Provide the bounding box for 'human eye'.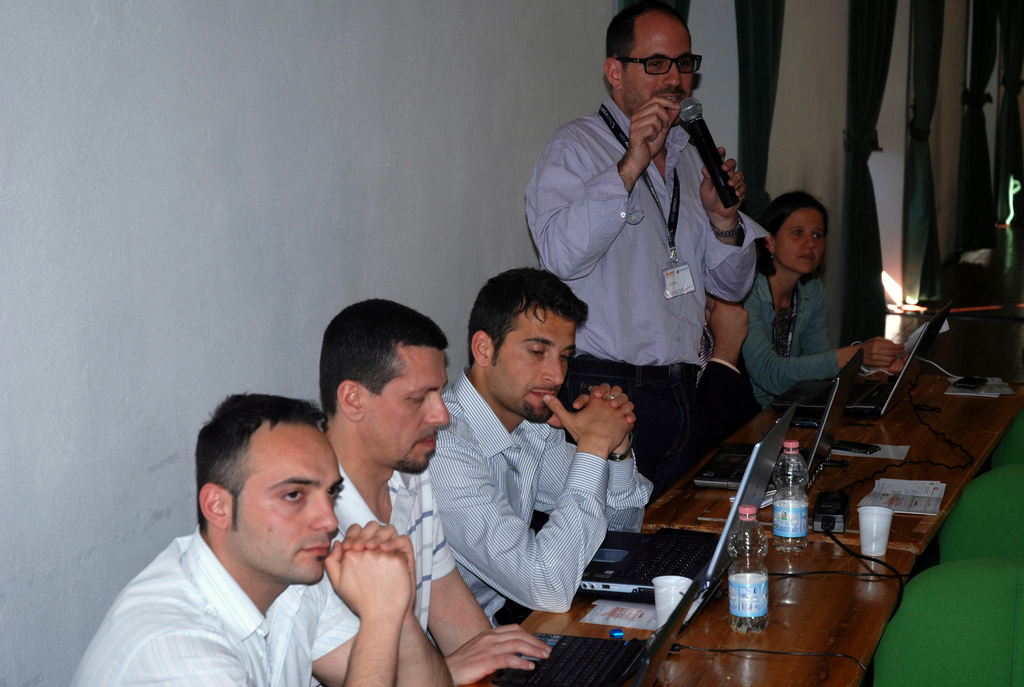
{"left": 406, "top": 392, "right": 426, "bottom": 406}.
